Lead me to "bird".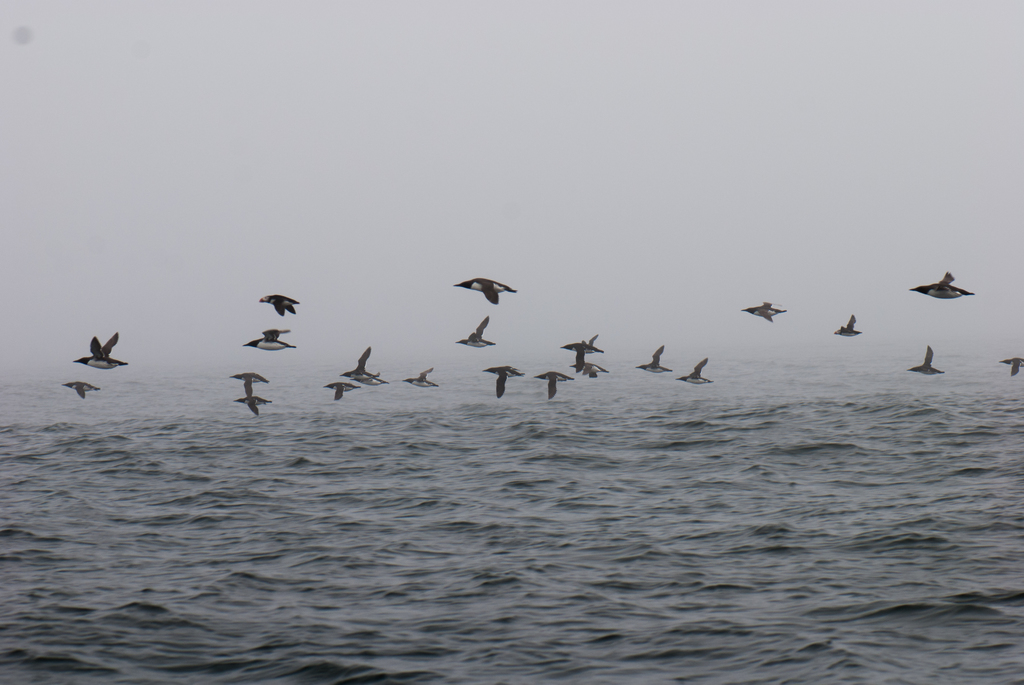
Lead to 682/359/721/387.
